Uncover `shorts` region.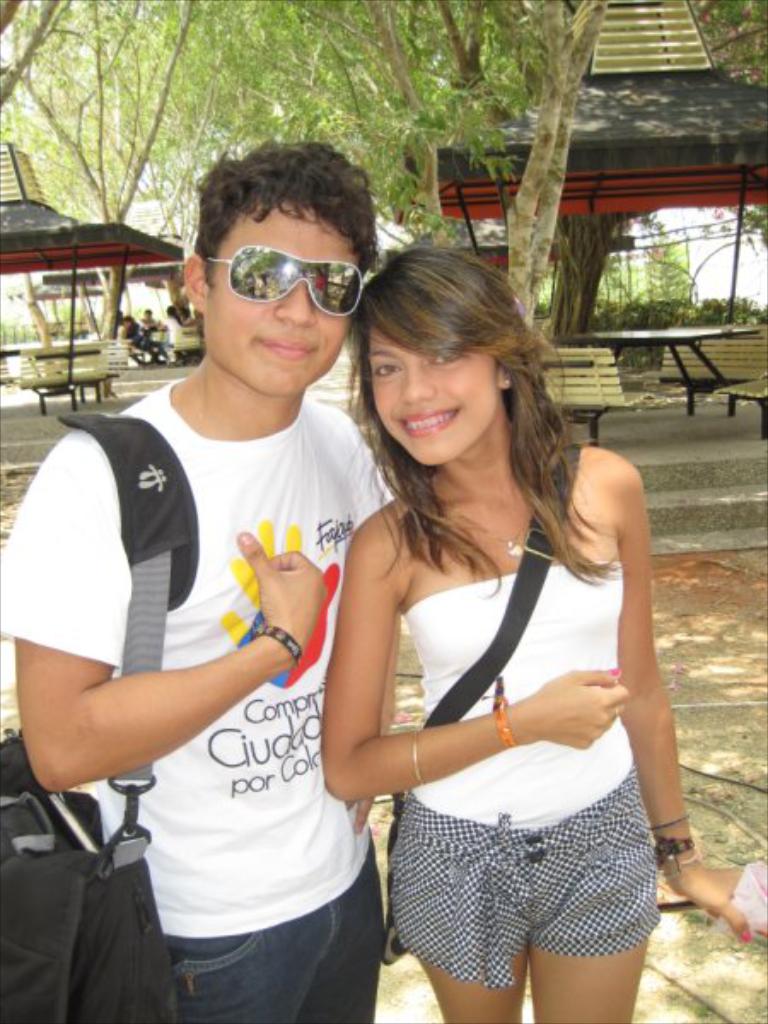
Uncovered: 404,804,662,969.
